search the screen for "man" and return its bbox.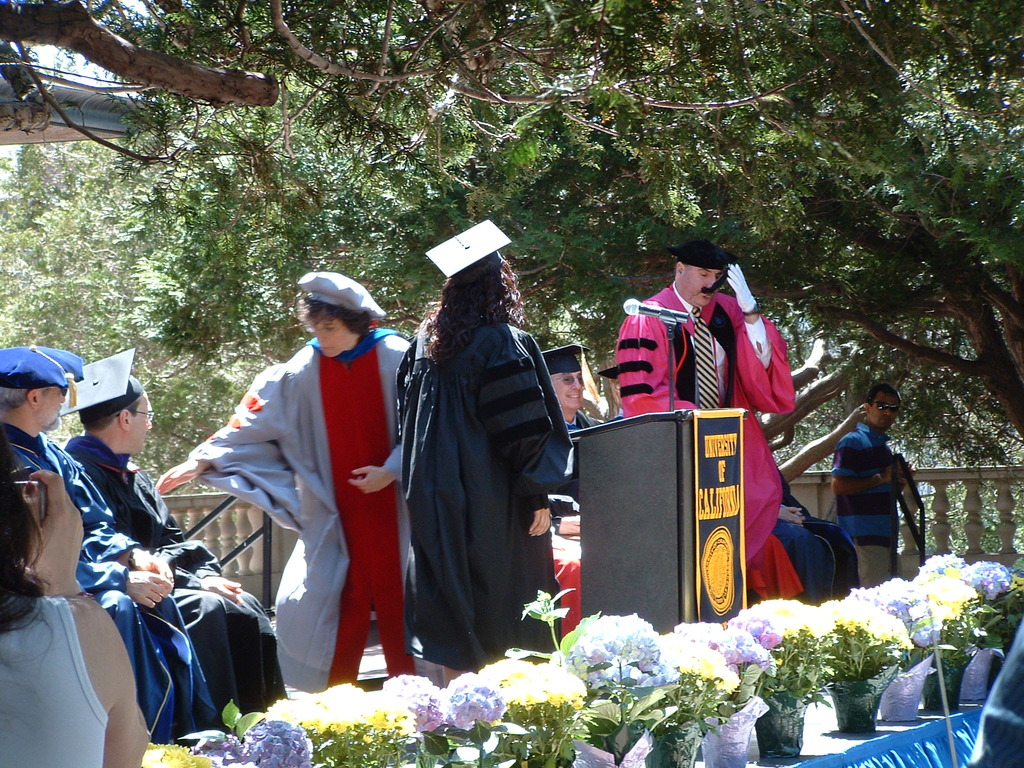
Found: bbox=[59, 352, 292, 712].
